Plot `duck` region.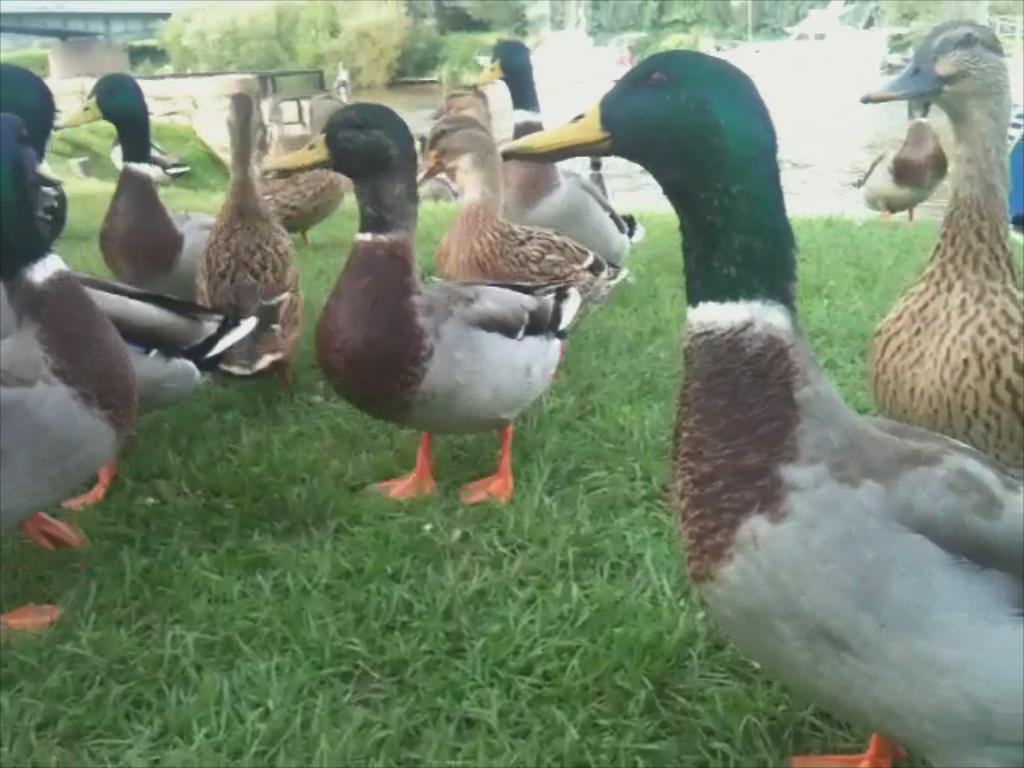
Plotted at [x1=480, y1=26, x2=650, y2=294].
